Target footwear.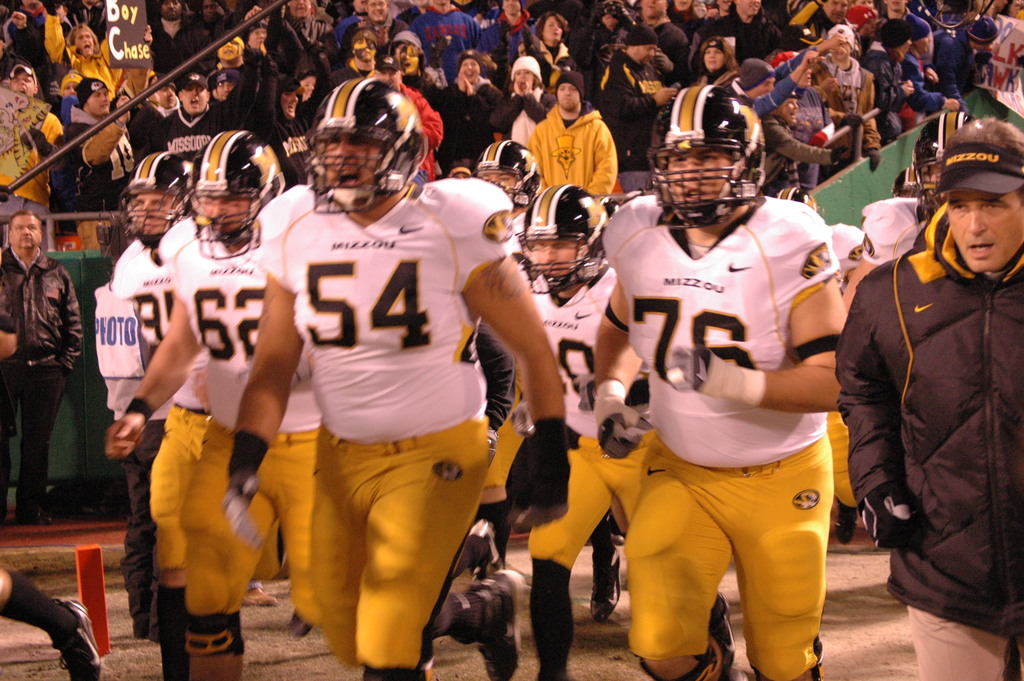
Target region: x1=811, y1=637, x2=833, y2=680.
